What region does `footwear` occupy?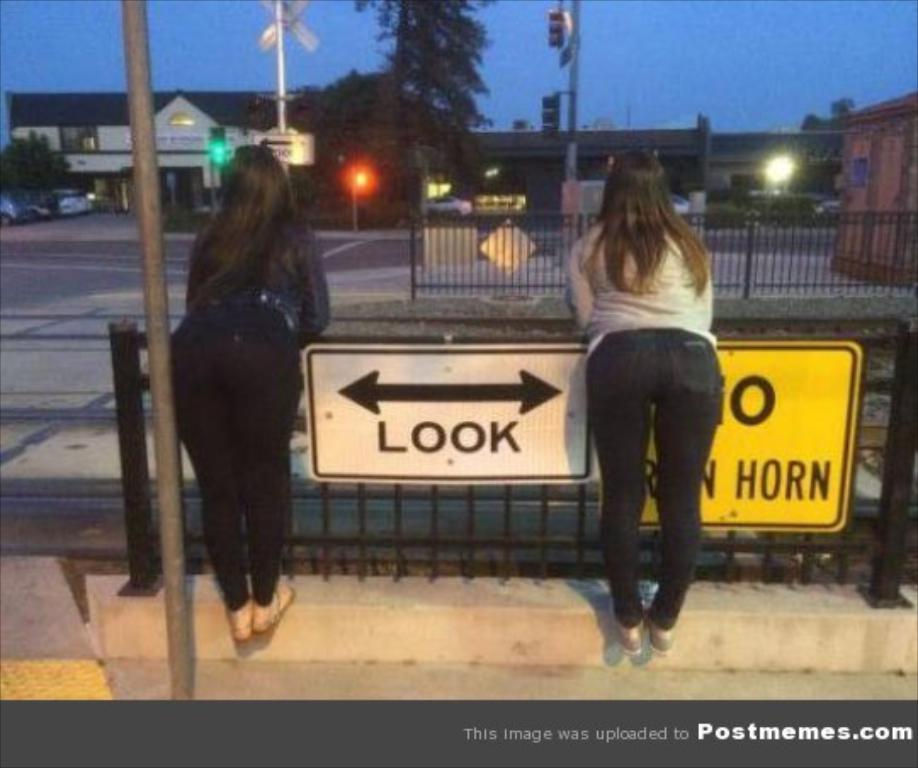
<bbox>641, 593, 671, 651</bbox>.
